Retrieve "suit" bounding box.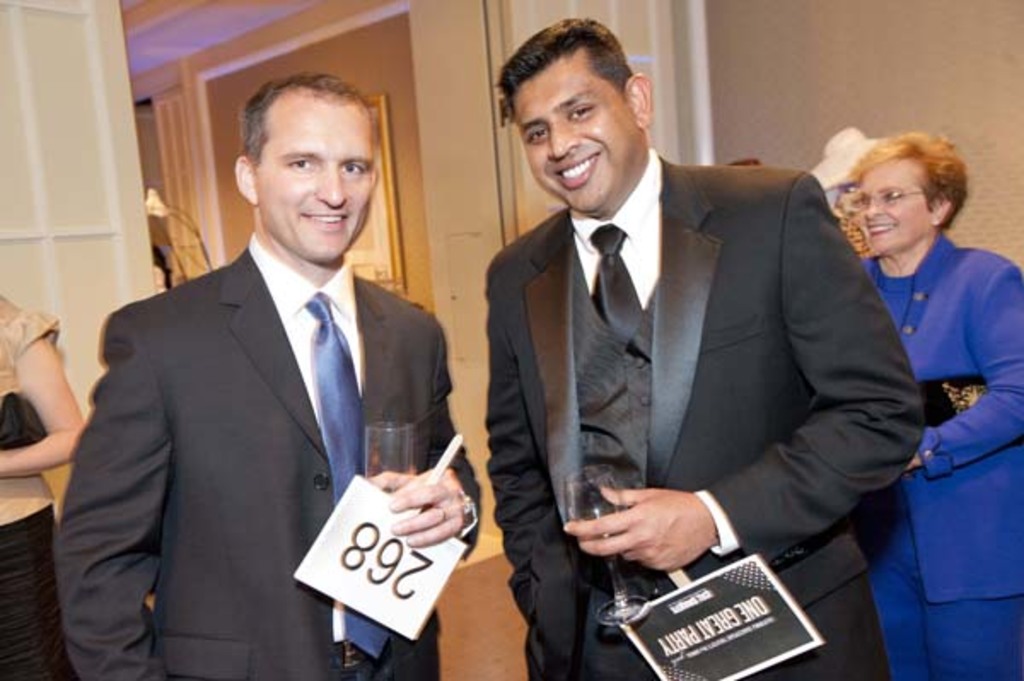
Bounding box: region(468, 65, 939, 664).
